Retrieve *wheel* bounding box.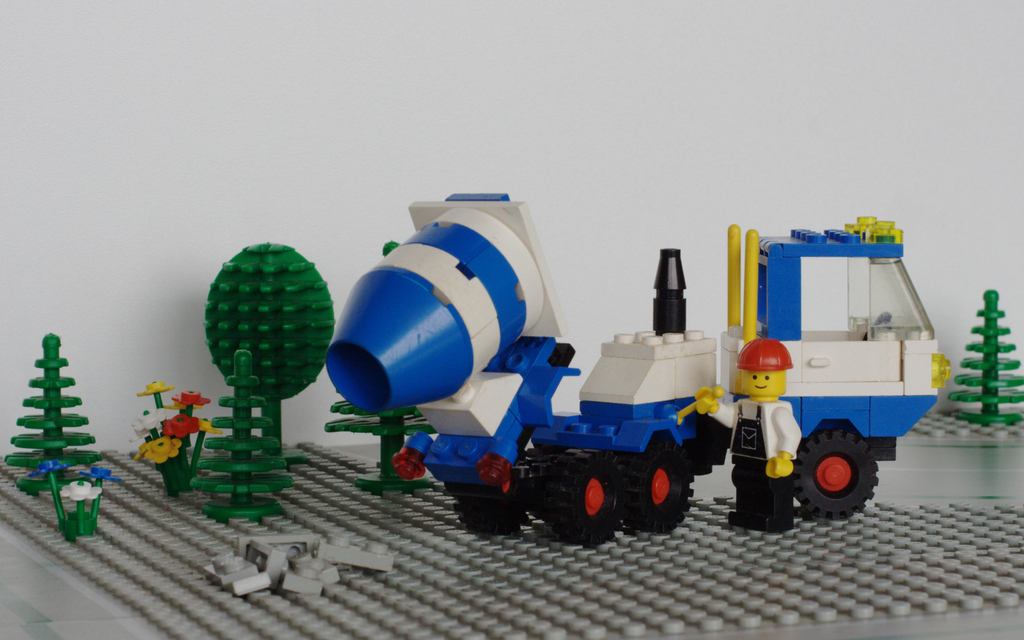
Bounding box: (left=627, top=438, right=698, bottom=523).
